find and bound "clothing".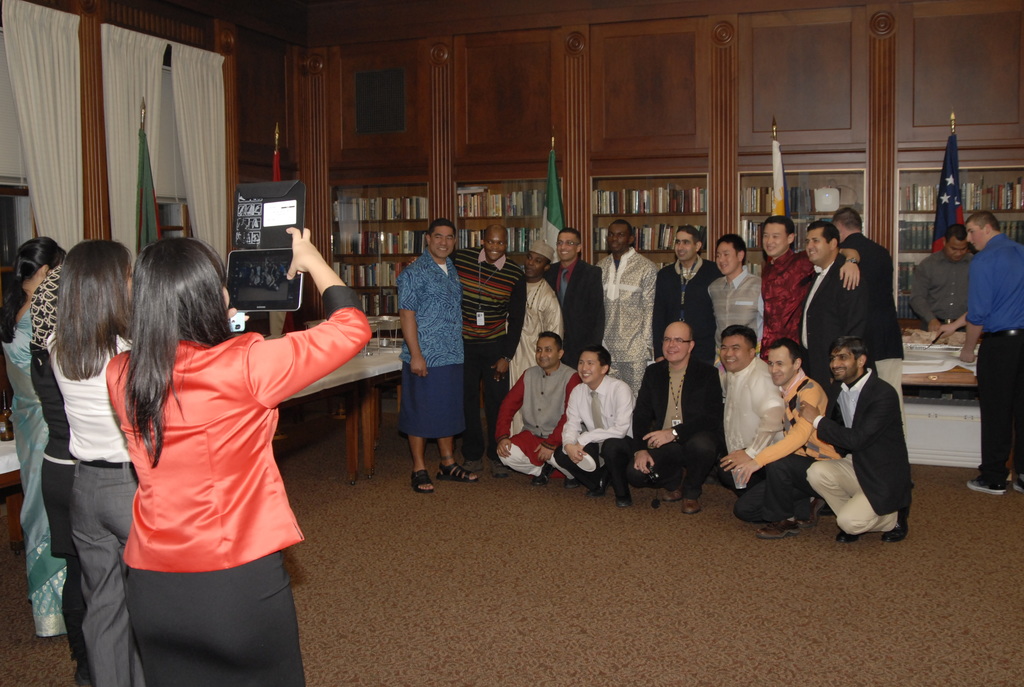
Bound: [504, 275, 568, 388].
